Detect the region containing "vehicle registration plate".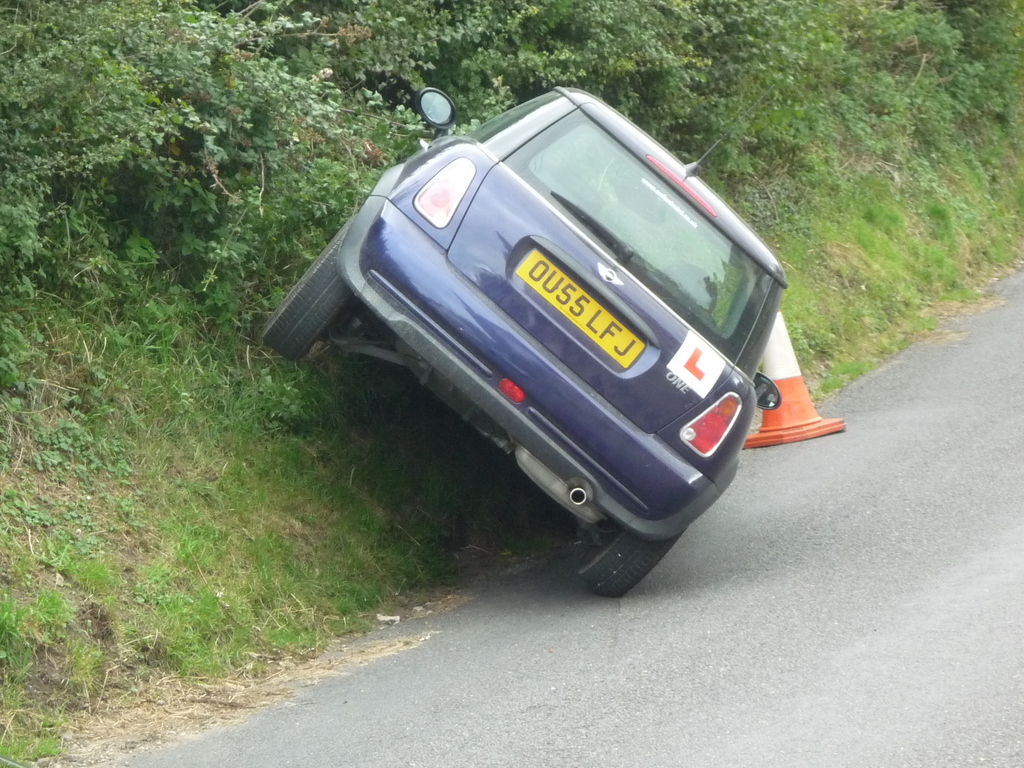
left=508, top=250, right=648, bottom=368.
